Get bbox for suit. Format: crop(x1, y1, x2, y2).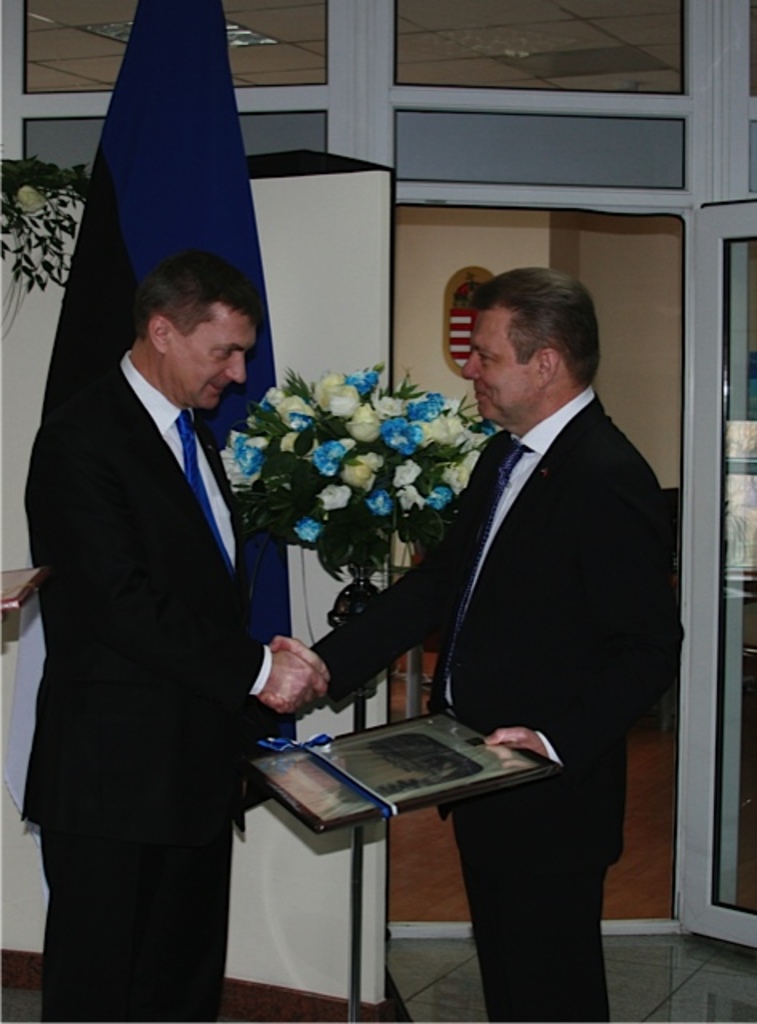
crop(306, 389, 672, 1022).
